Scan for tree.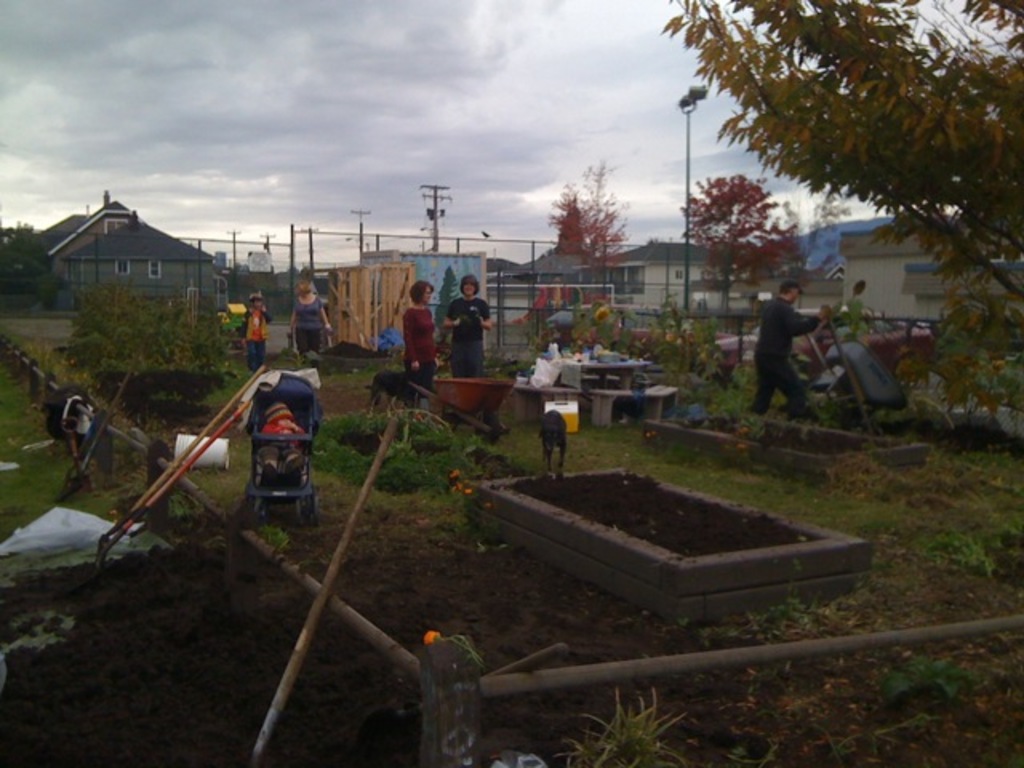
Scan result: BBox(688, 171, 795, 299).
